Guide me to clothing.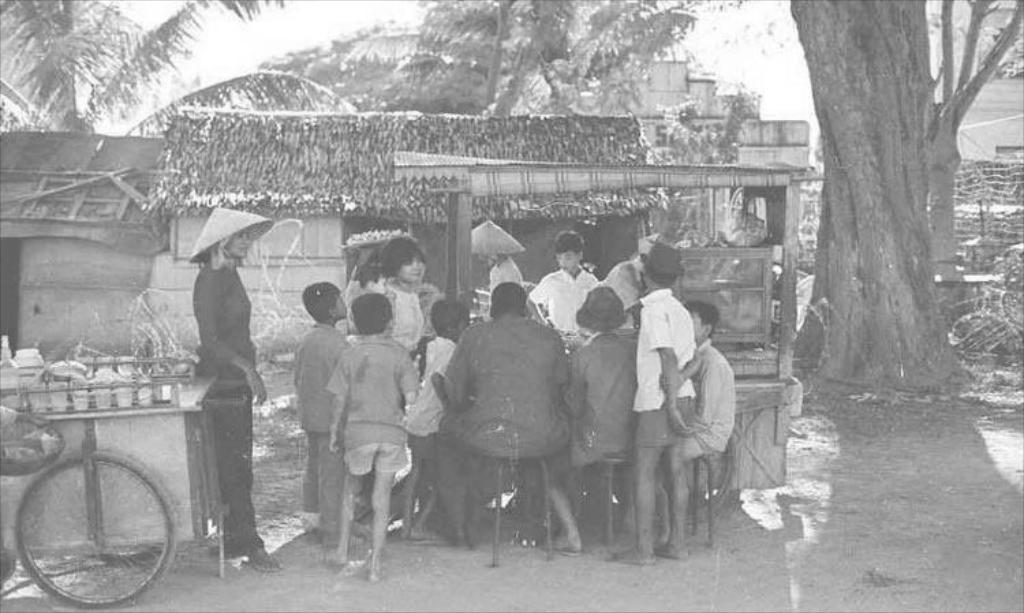
Guidance: x1=485, y1=257, x2=520, y2=302.
